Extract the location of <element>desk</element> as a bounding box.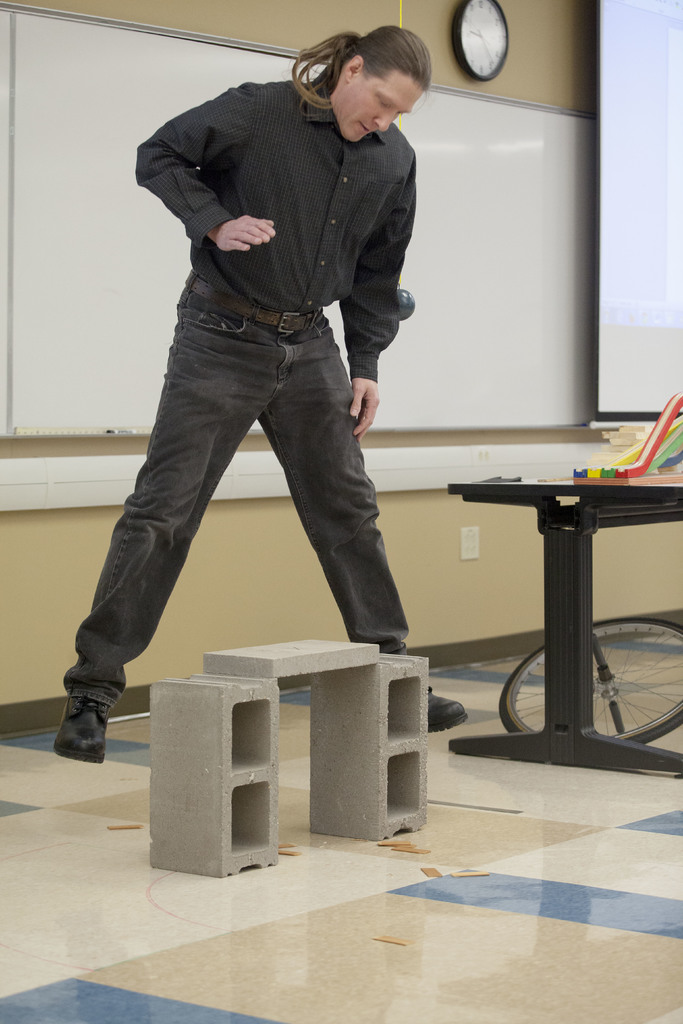
[440, 461, 682, 785].
